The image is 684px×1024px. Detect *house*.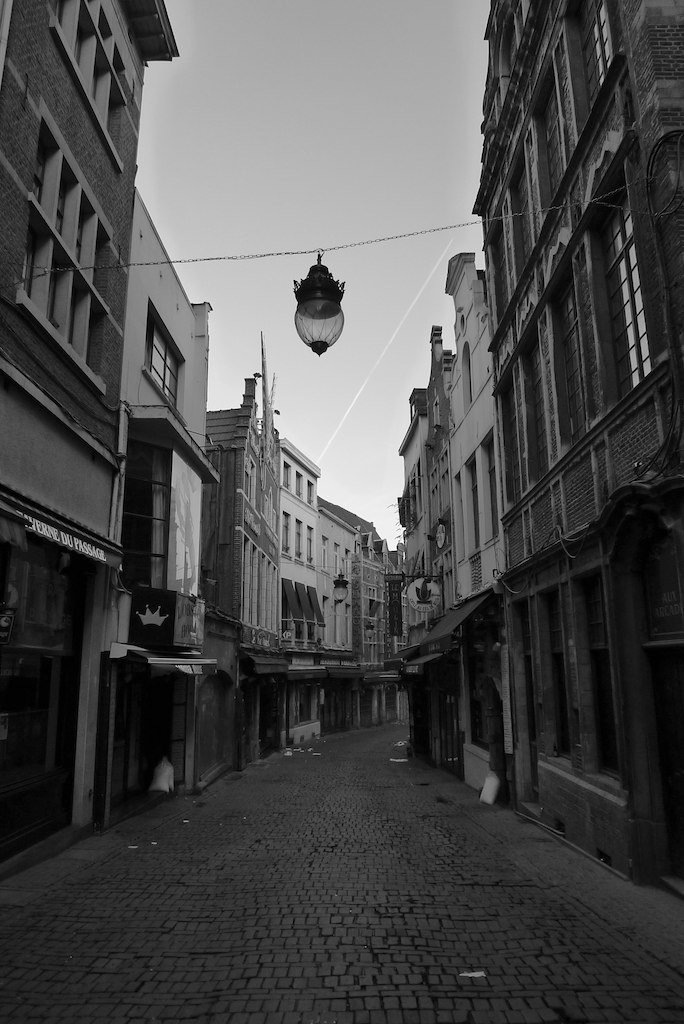
Detection: <bbox>425, 0, 683, 839</bbox>.
